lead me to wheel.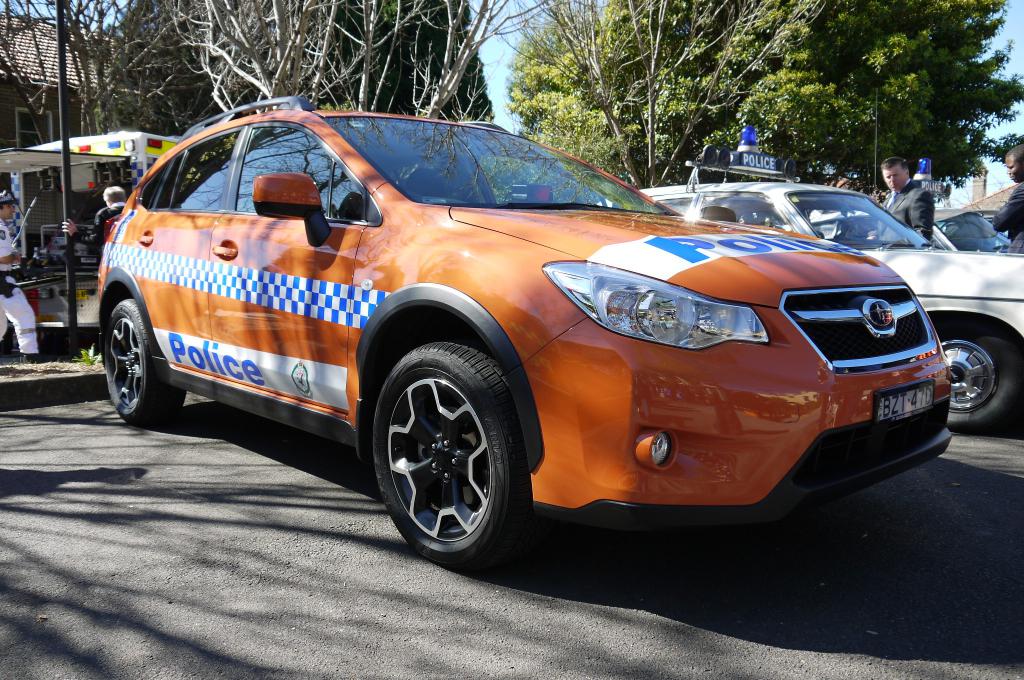
Lead to 373:337:518:558.
